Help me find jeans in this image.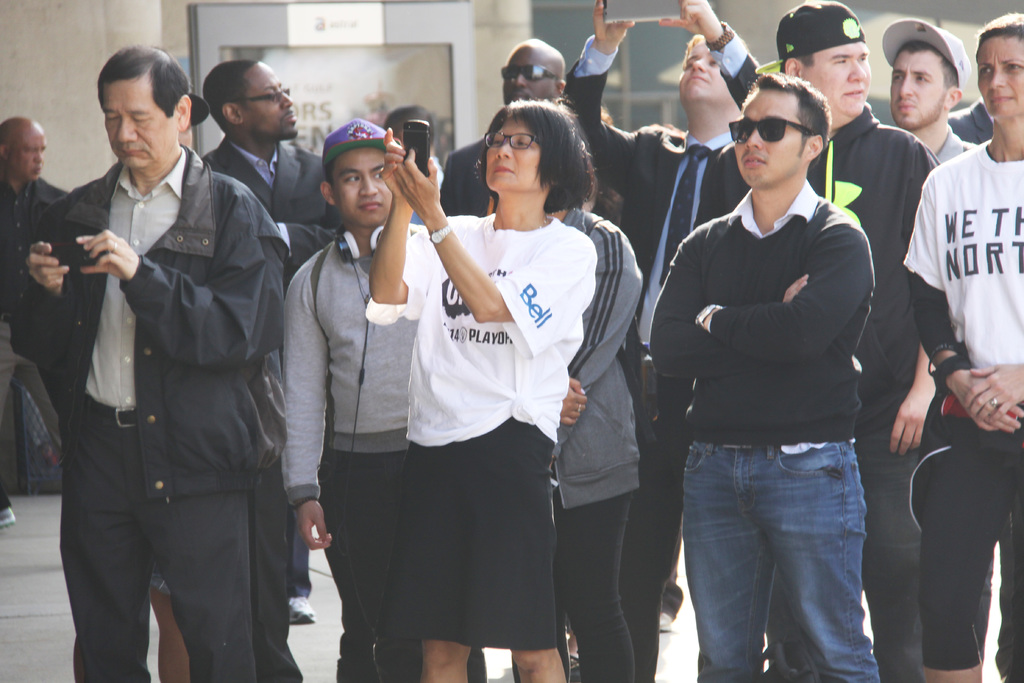
Found it: [left=495, top=484, right=639, bottom=682].
